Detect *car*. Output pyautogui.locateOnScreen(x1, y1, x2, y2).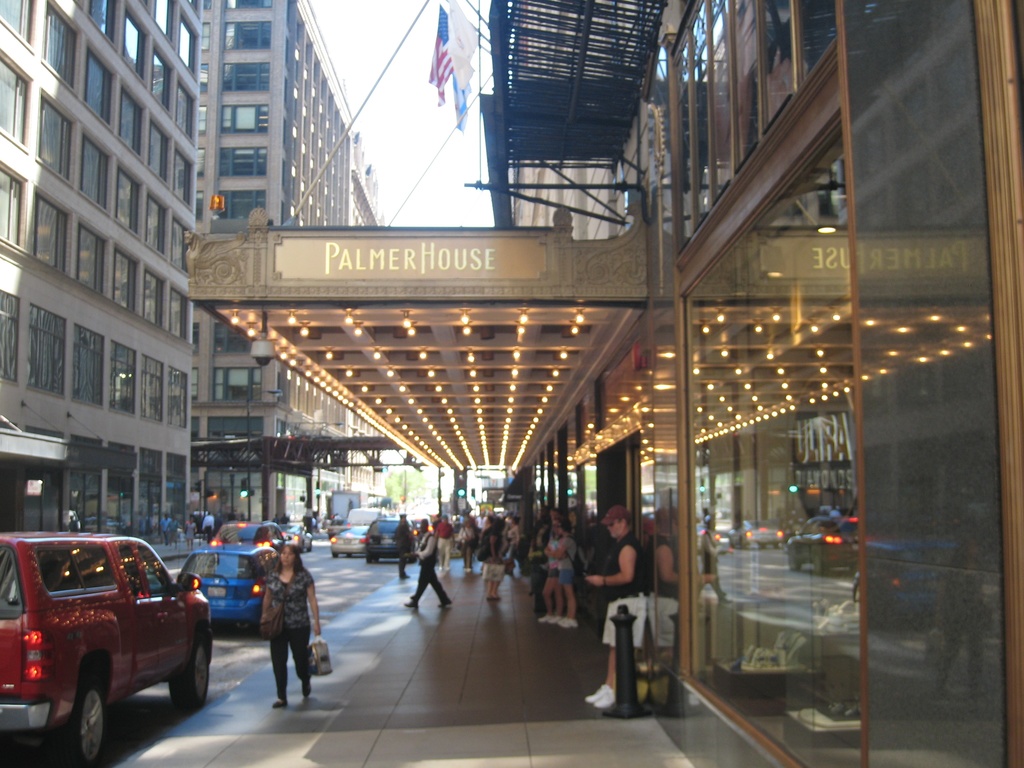
pyautogui.locateOnScreen(335, 527, 365, 559).
